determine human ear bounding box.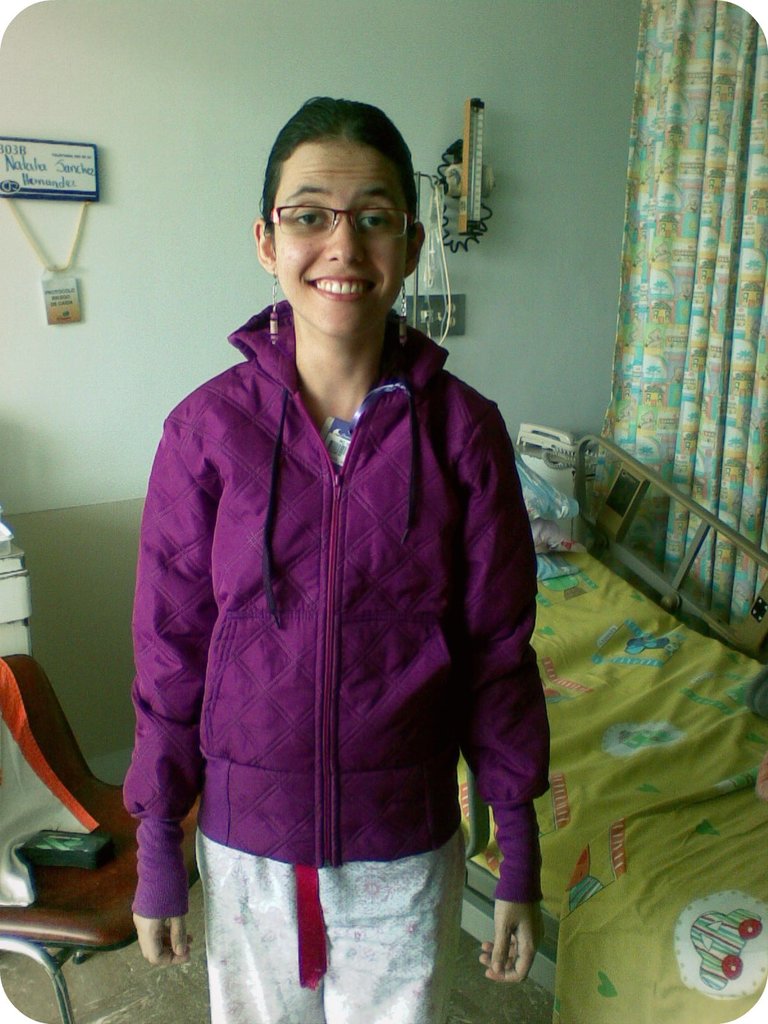
Determined: [254,219,273,271].
